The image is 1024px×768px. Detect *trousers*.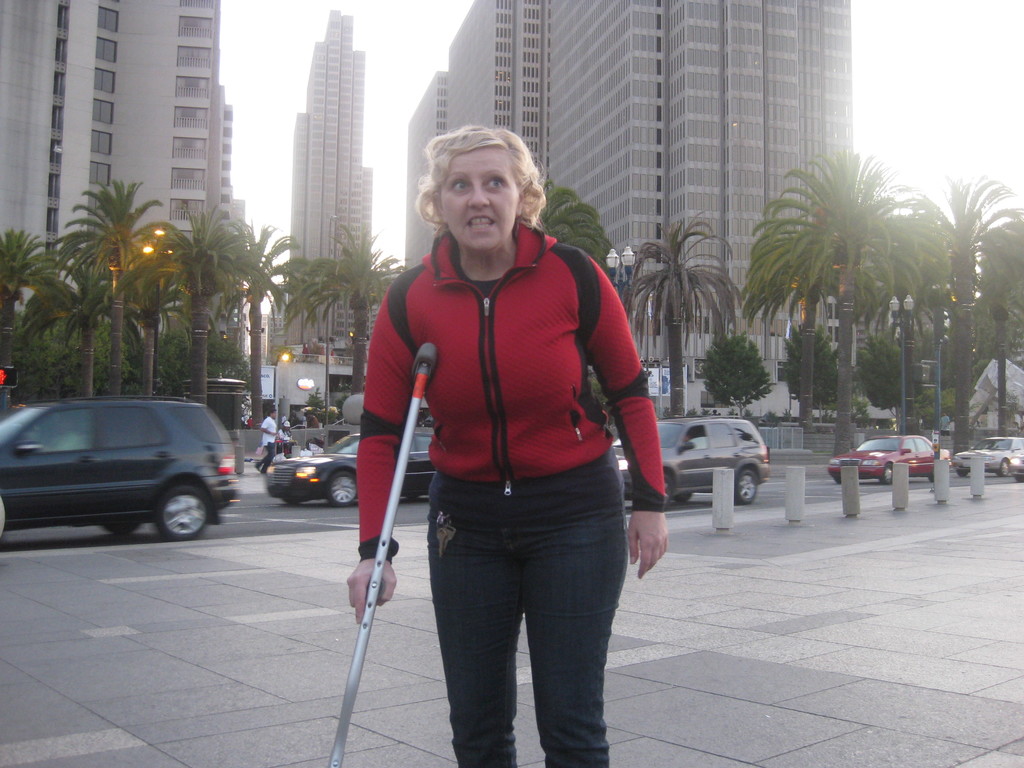
Detection: rect(427, 502, 632, 767).
